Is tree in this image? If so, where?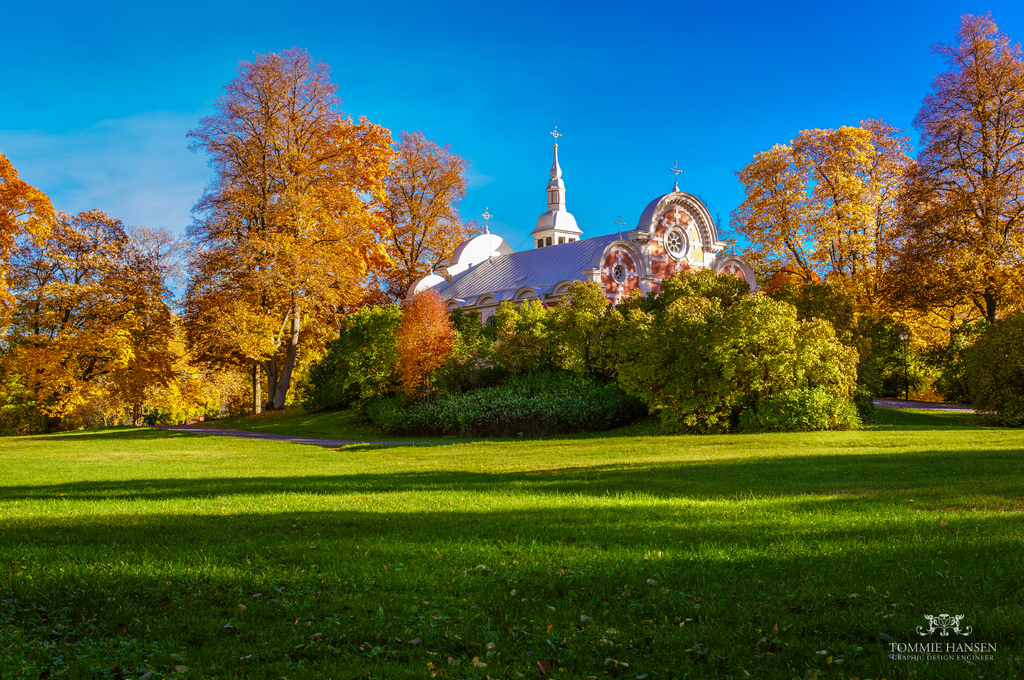
Yes, at detection(919, 289, 1023, 427).
